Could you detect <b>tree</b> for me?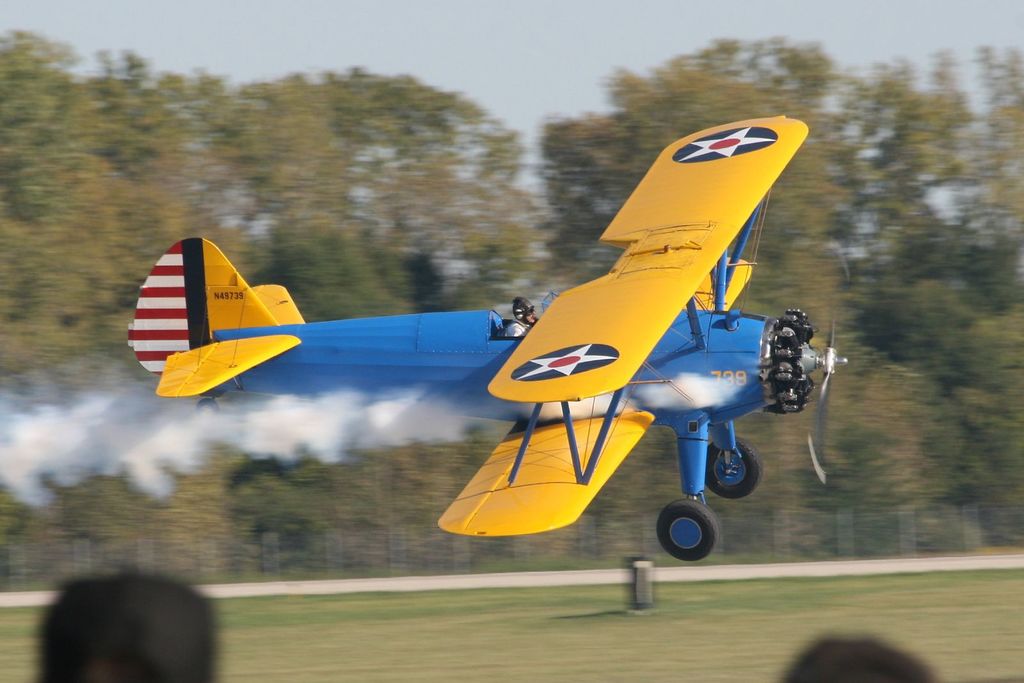
Detection result: Rect(858, 56, 963, 558).
